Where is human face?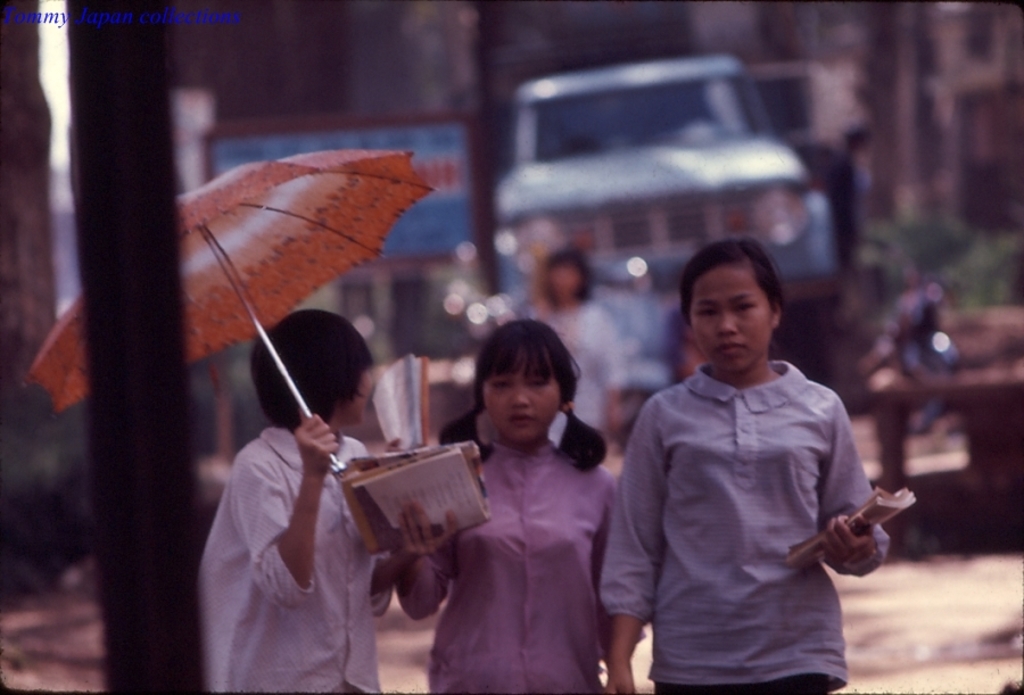
(484,353,561,440).
